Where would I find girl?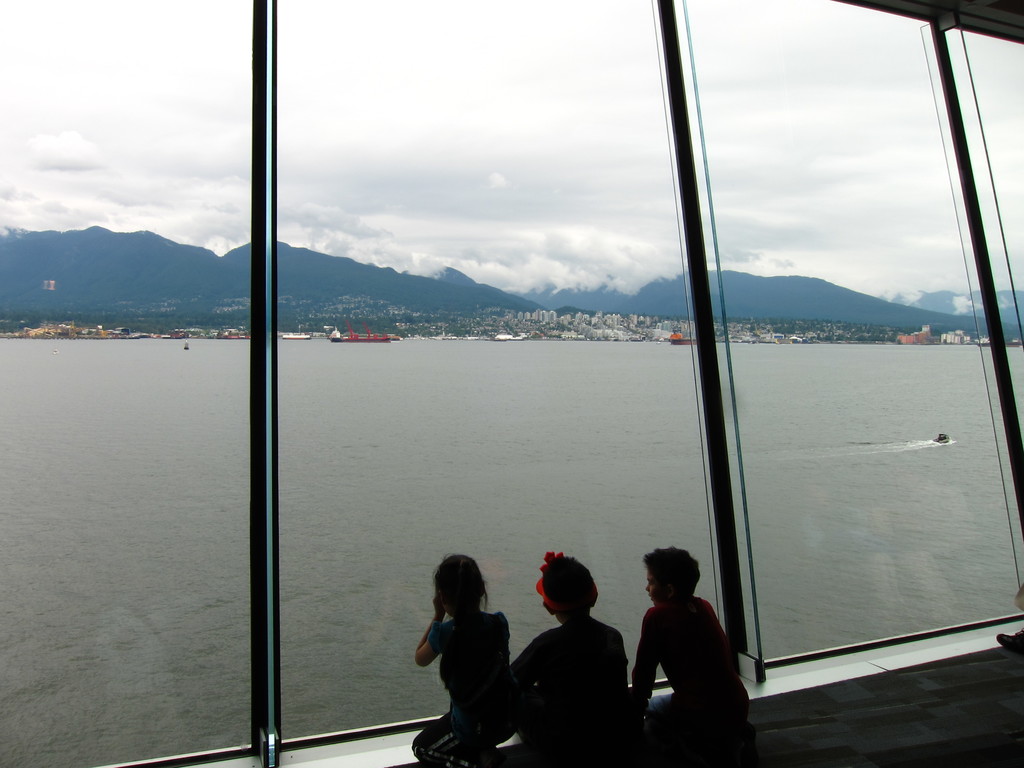
At {"x1": 512, "y1": 552, "x2": 627, "y2": 767}.
